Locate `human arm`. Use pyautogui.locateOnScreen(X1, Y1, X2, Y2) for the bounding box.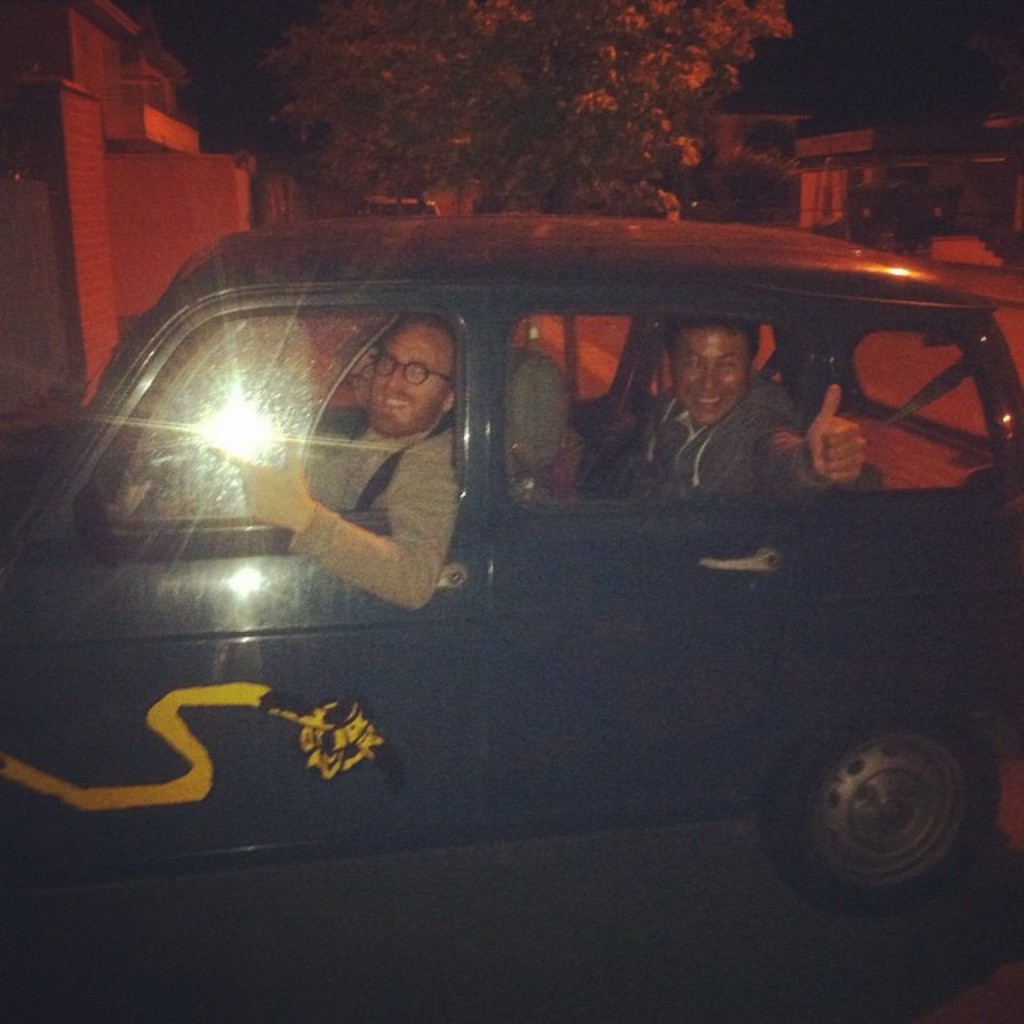
pyautogui.locateOnScreen(742, 389, 867, 498).
